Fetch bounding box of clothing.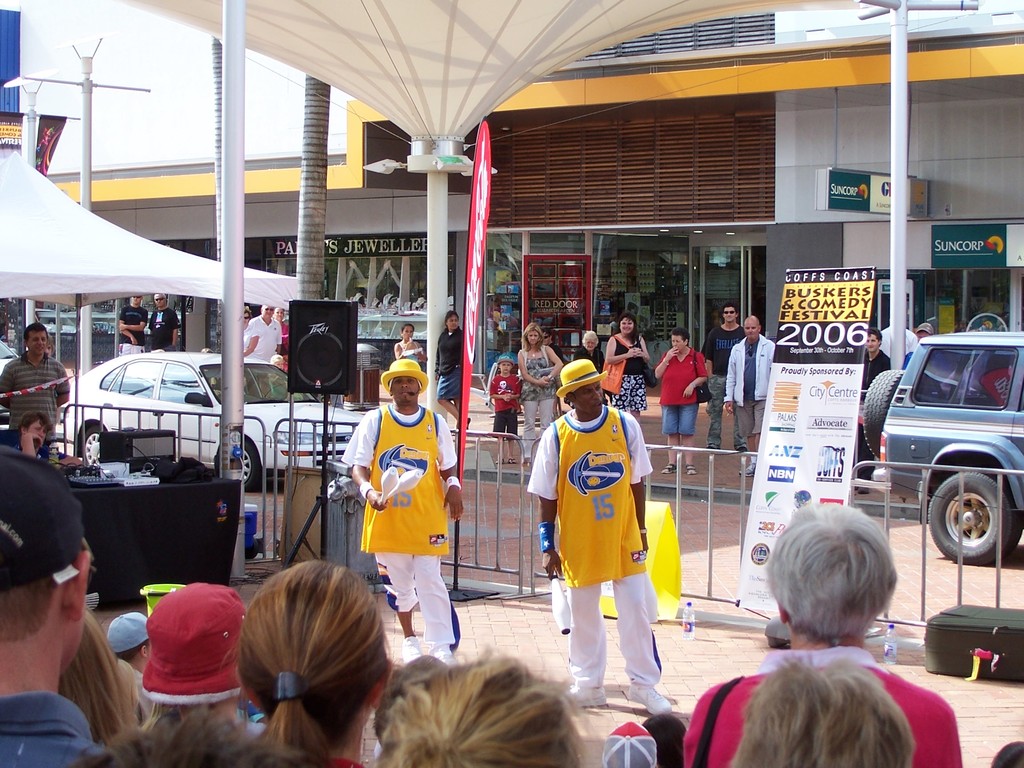
Bbox: <bbox>728, 333, 769, 435</bbox>.
